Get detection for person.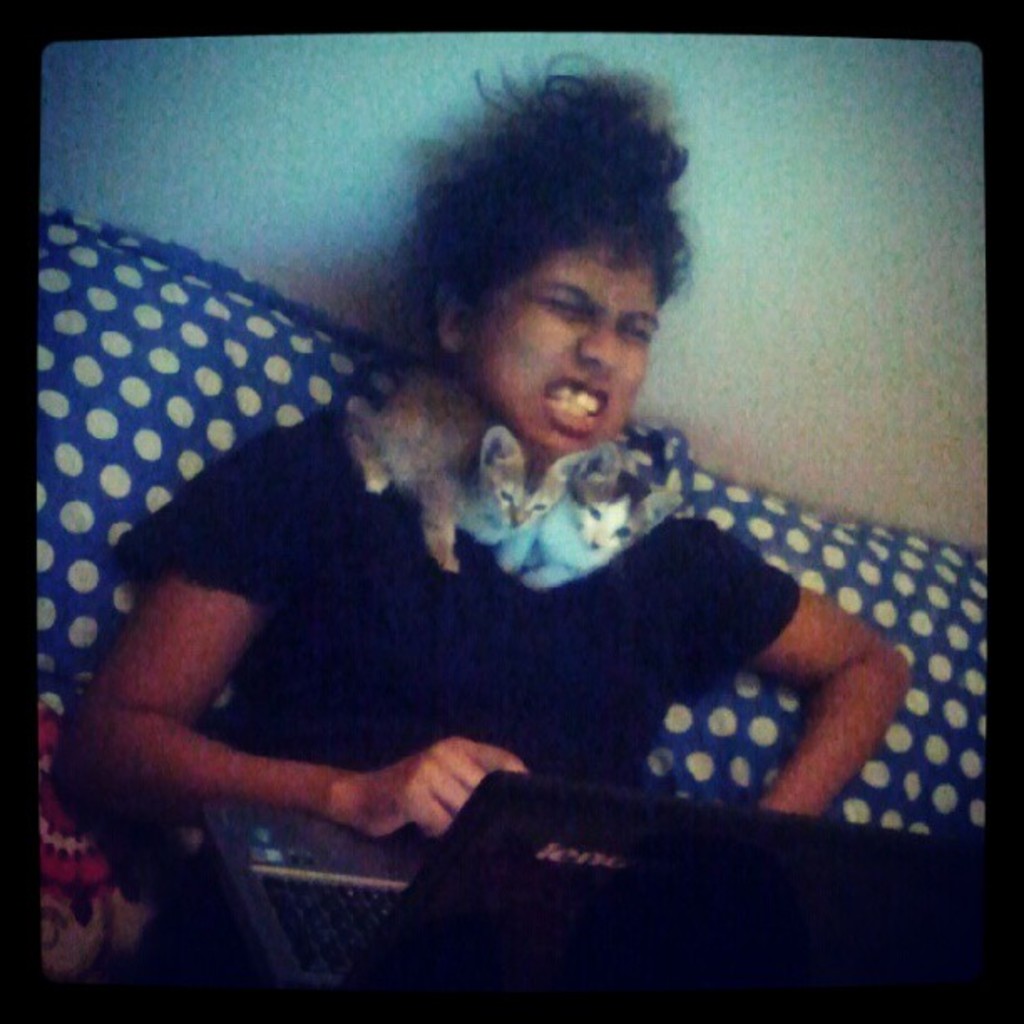
Detection: [x1=117, y1=119, x2=870, y2=982].
